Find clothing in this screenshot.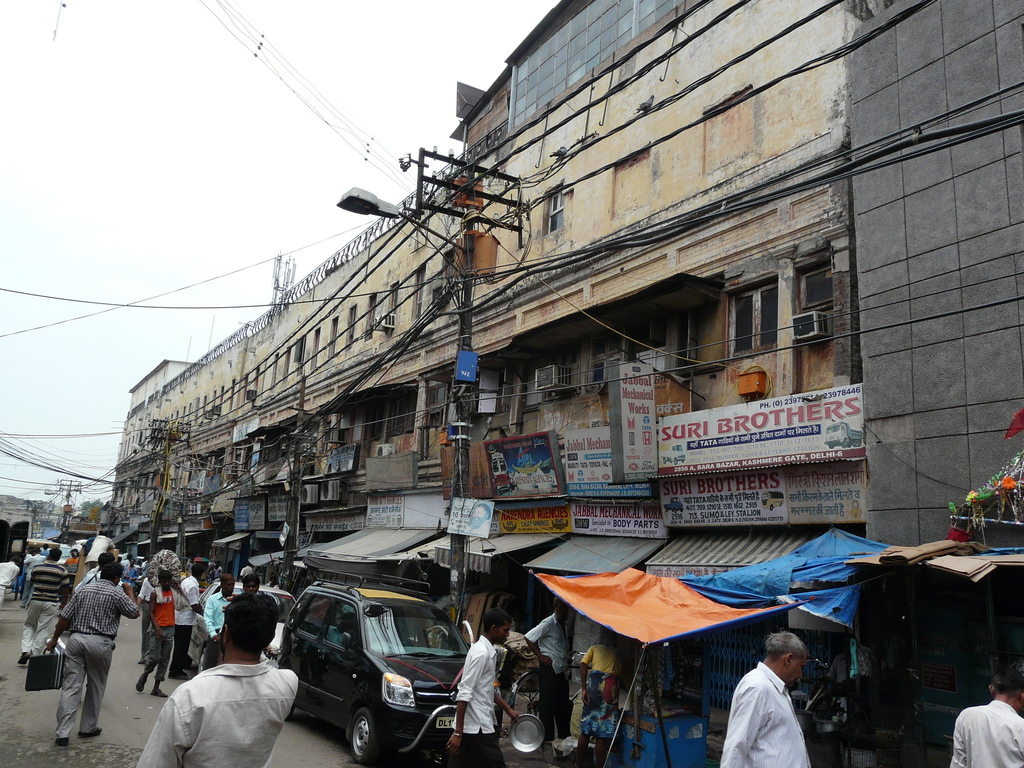
The bounding box for clothing is pyautogui.locateOnScreen(719, 659, 815, 767).
